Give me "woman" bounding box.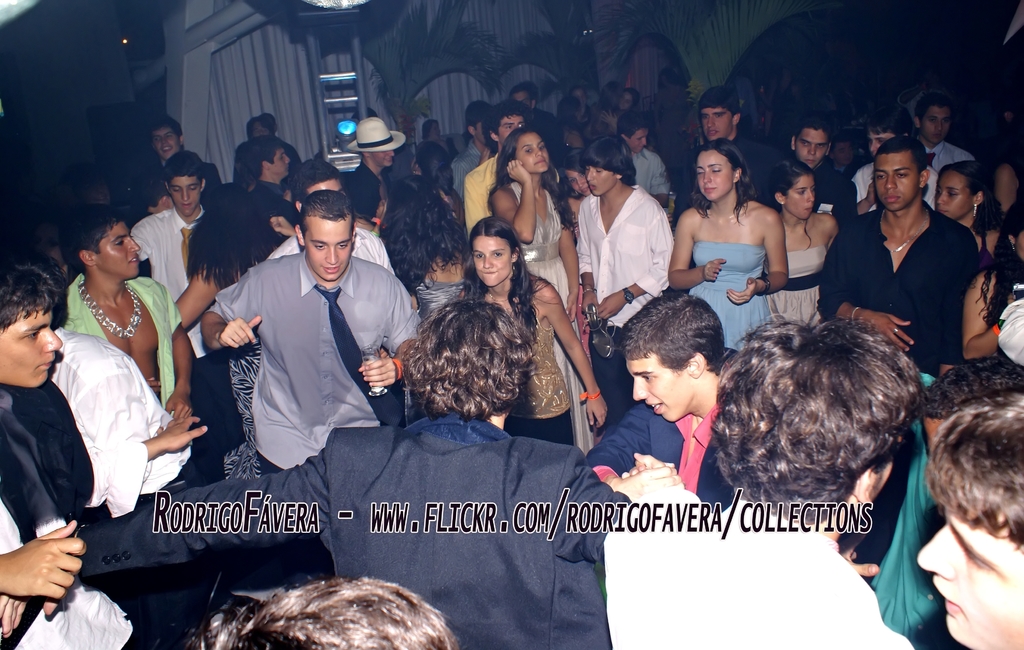
930/161/1002/296.
